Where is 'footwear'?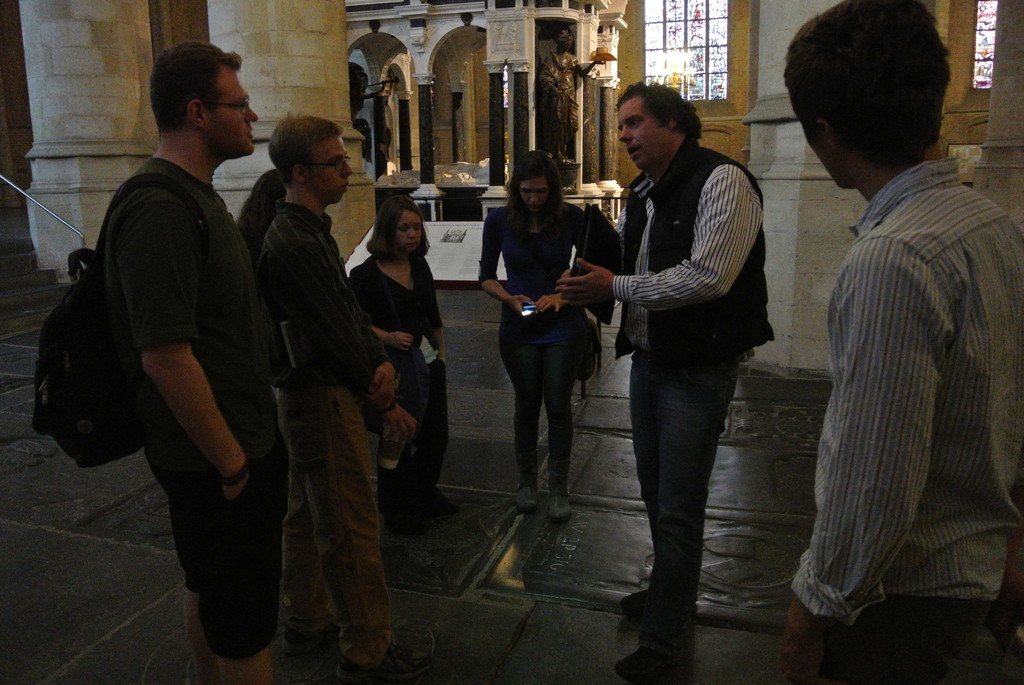
[431, 487, 463, 513].
